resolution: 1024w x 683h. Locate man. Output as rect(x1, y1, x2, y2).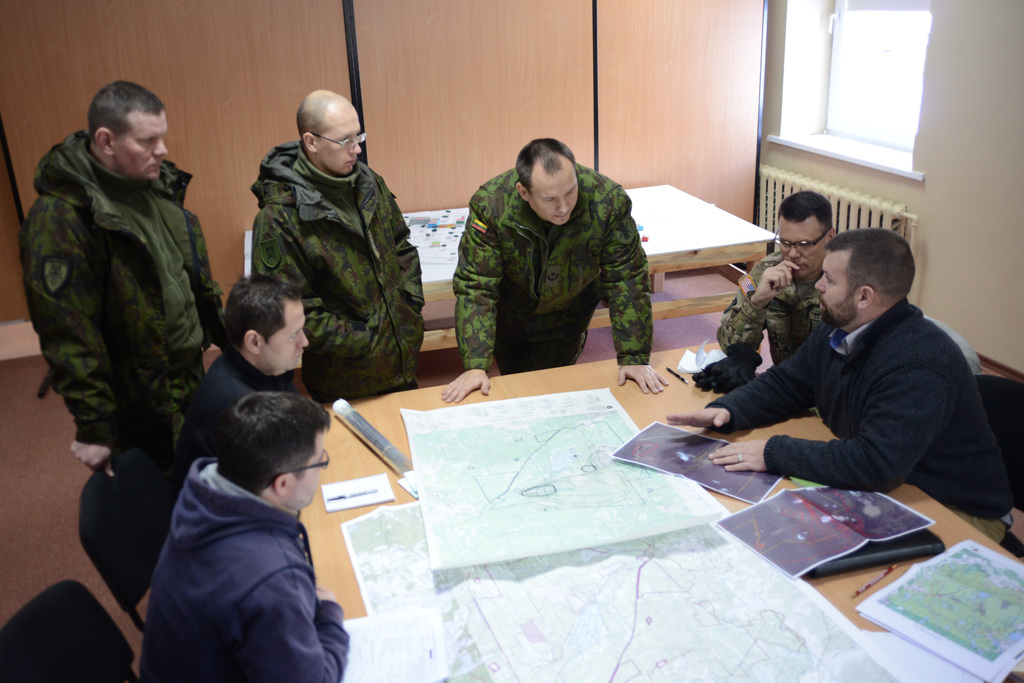
rect(717, 190, 845, 368).
